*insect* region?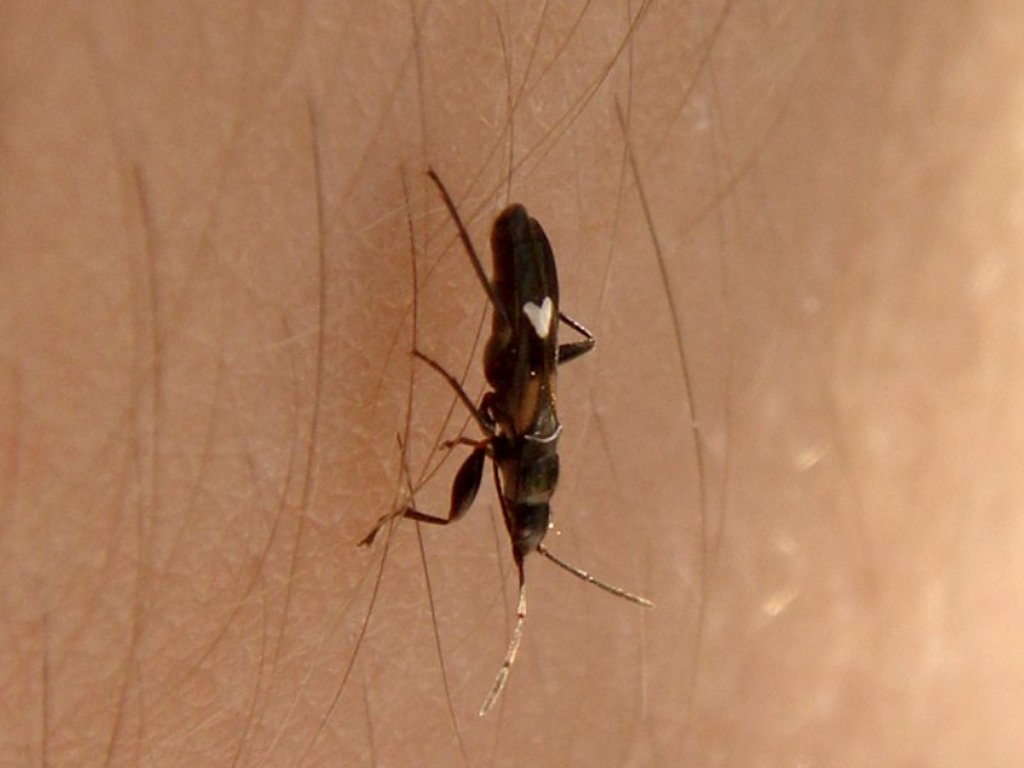
<bbox>352, 159, 653, 716</bbox>
